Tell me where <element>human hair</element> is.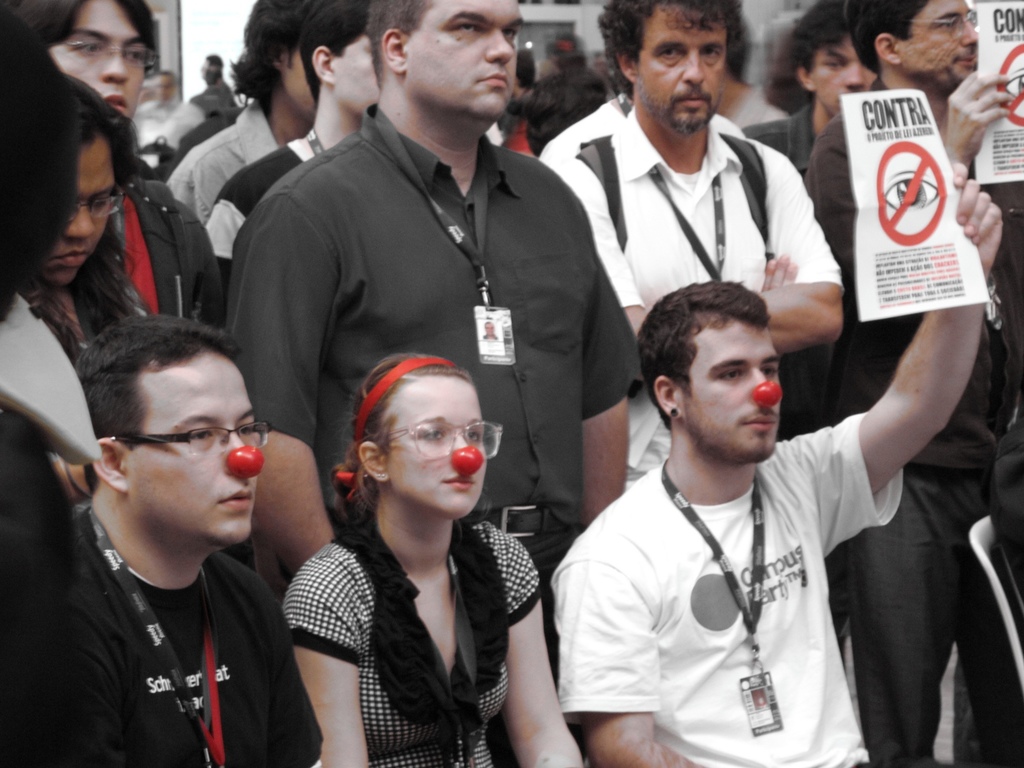
<element>human hair</element> is at [223, 0, 304, 111].
